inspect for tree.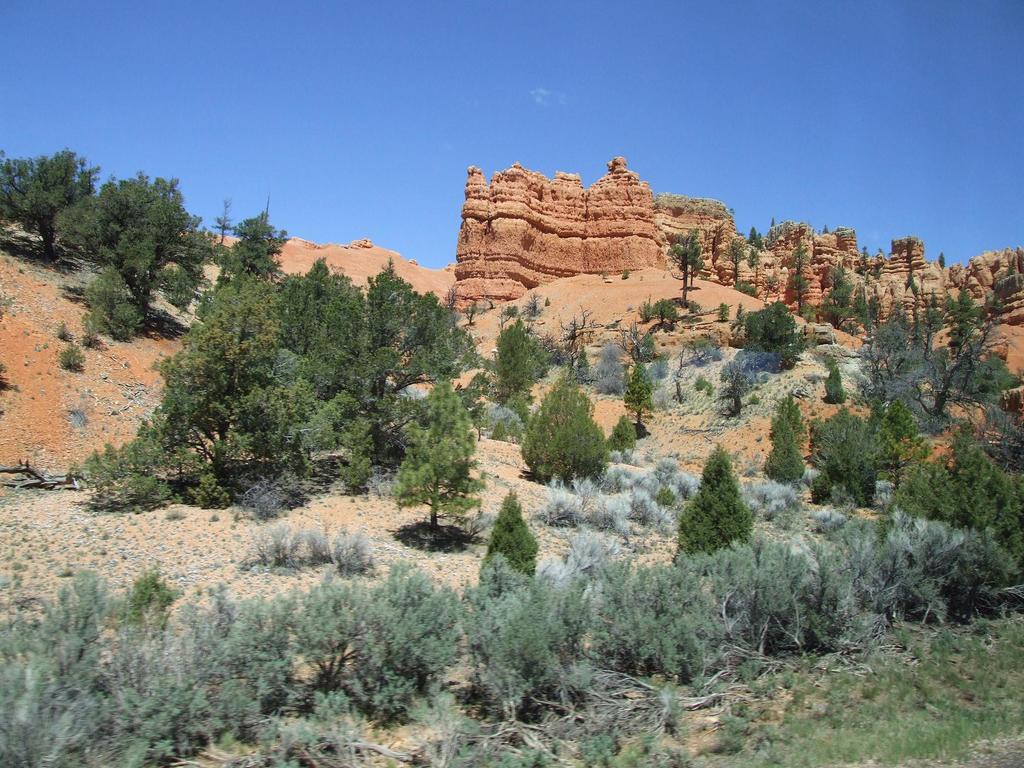
Inspection: <bbox>280, 246, 330, 353</bbox>.
